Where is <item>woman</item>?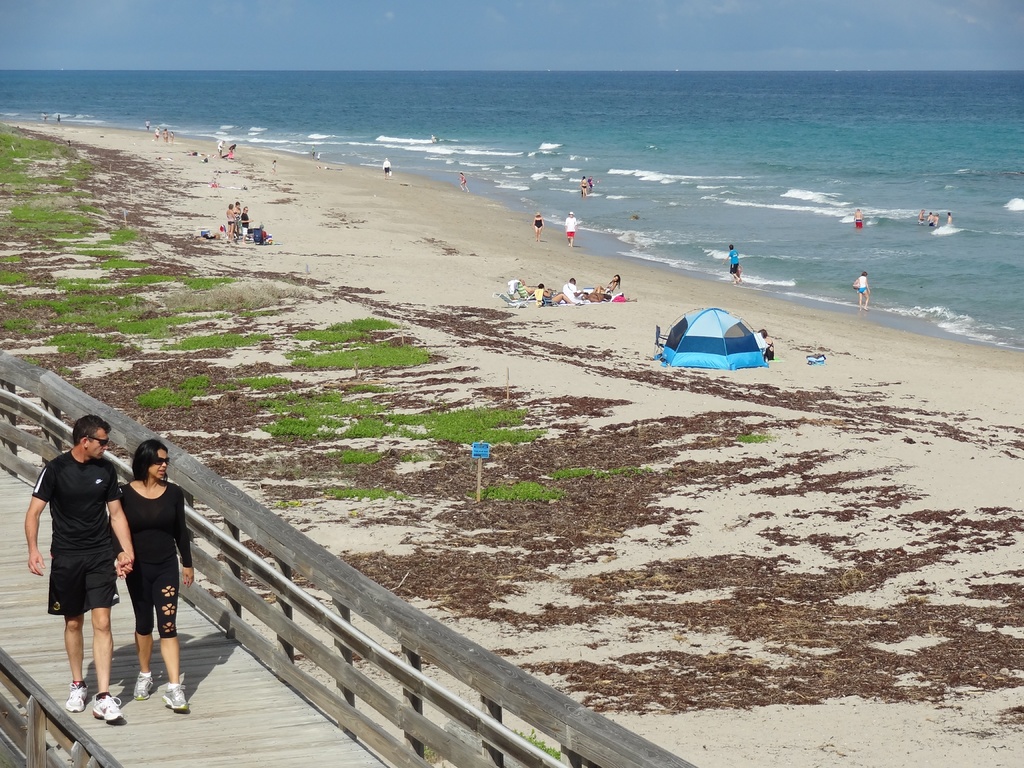
<bbox>95, 434, 175, 714</bbox>.
